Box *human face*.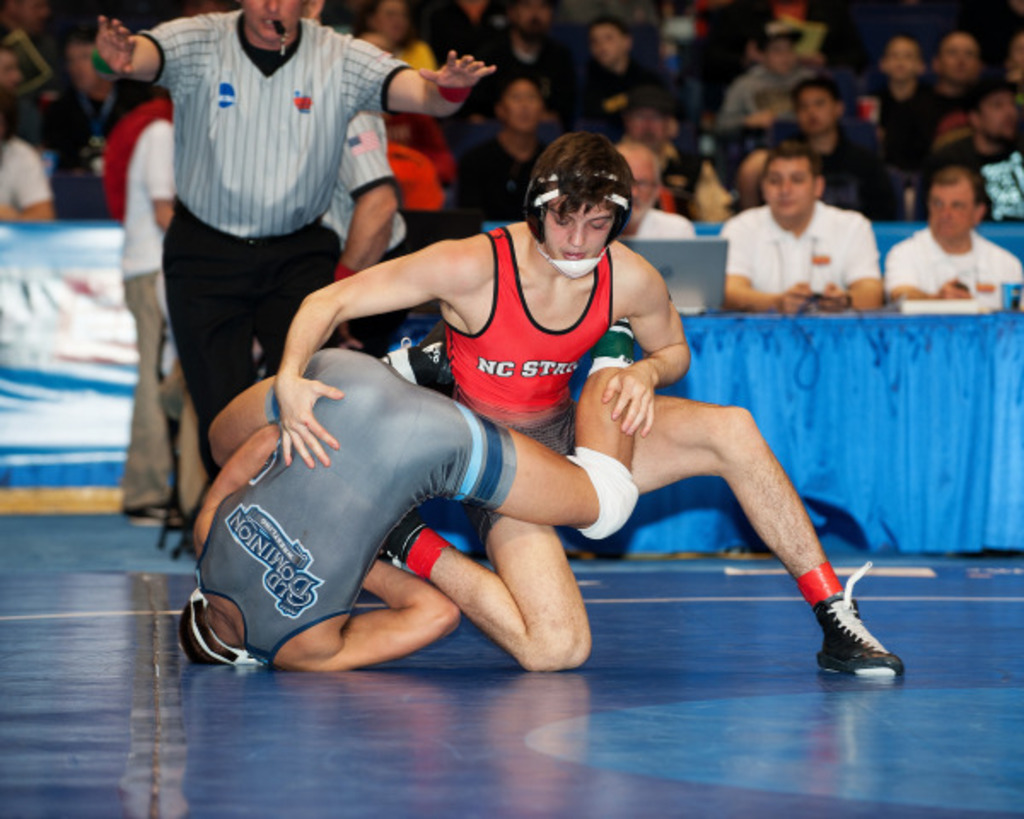
rect(246, 0, 307, 39).
